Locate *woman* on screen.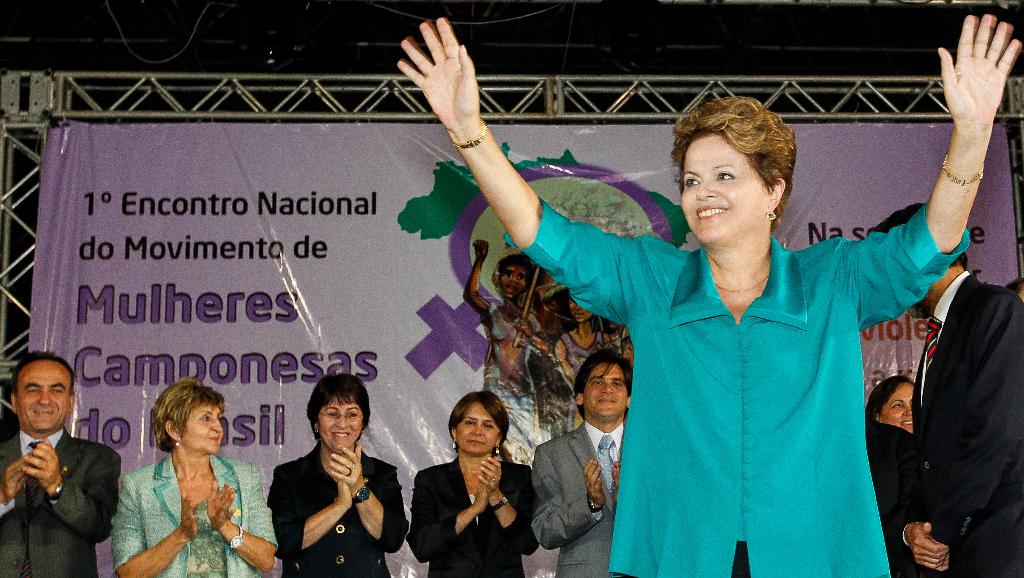
On screen at 111:379:283:577.
